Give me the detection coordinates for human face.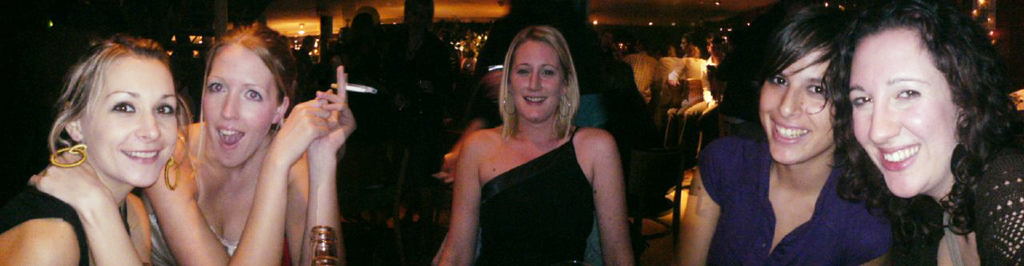
pyautogui.locateOnScreen(201, 38, 278, 169).
